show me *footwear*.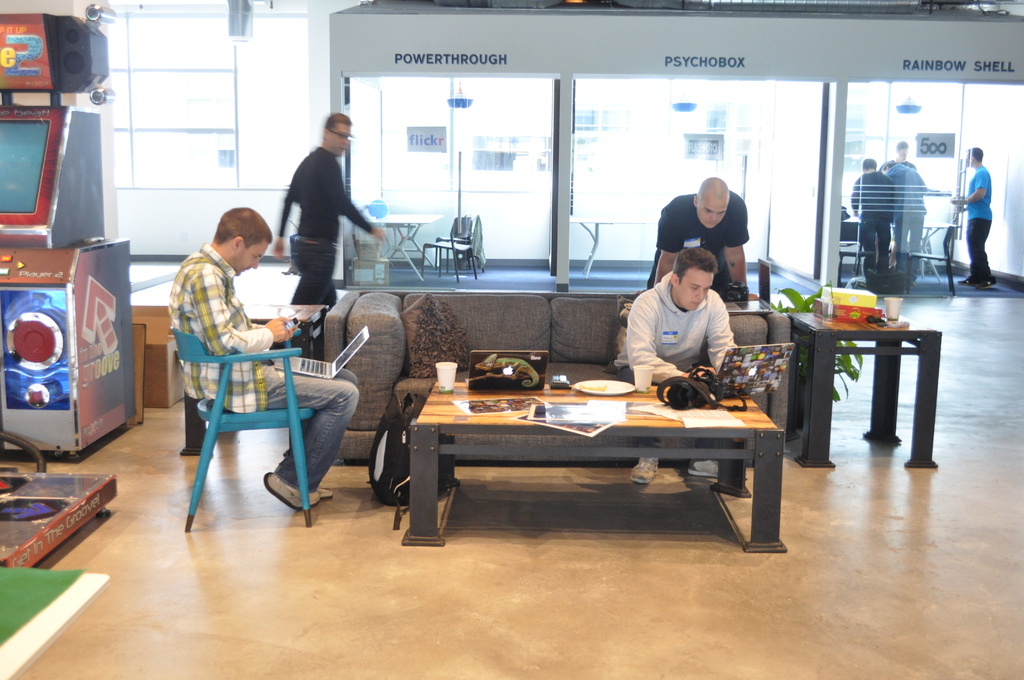
*footwear* is here: box=[687, 457, 718, 474].
